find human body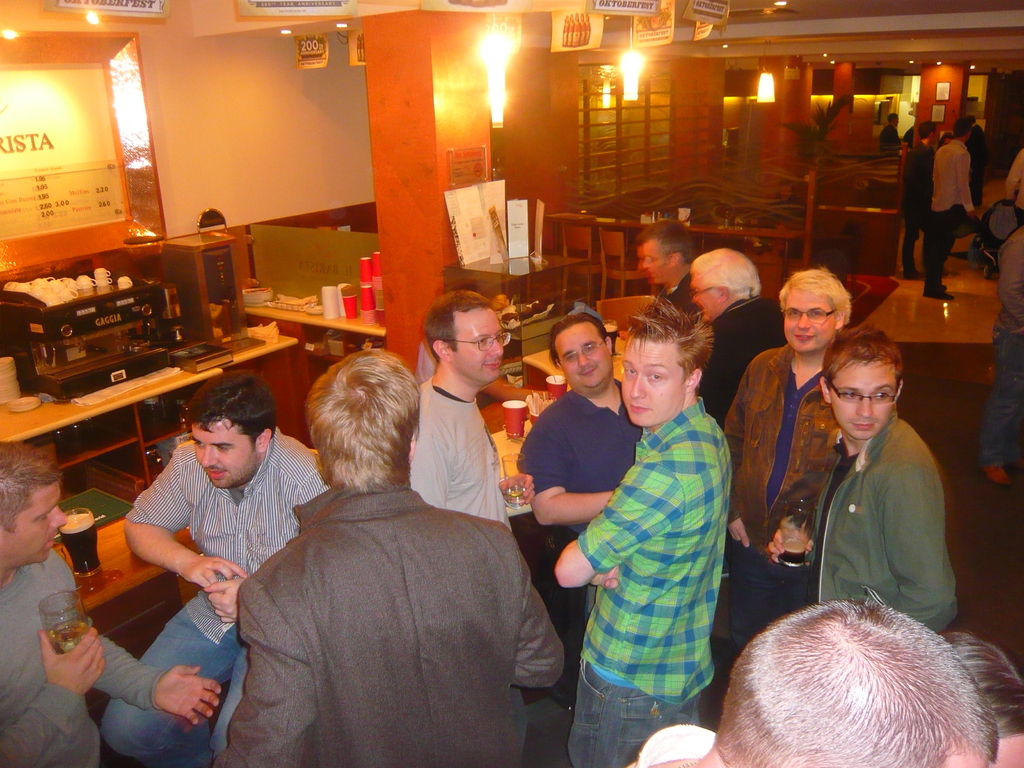
detection(882, 108, 903, 145)
